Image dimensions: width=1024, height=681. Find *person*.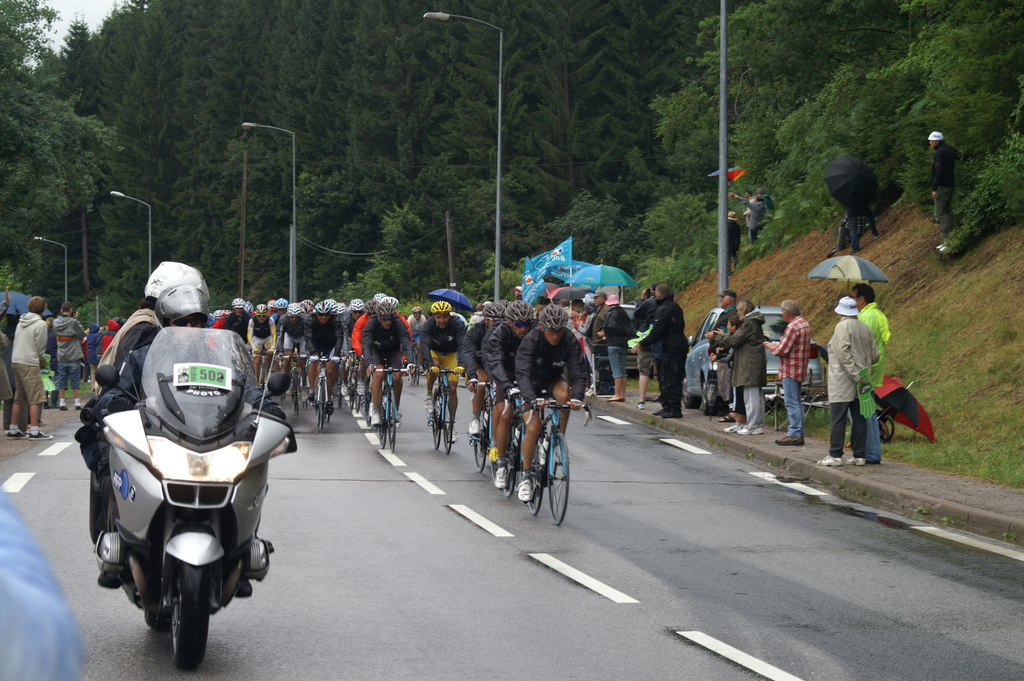
[left=707, top=289, right=743, bottom=411].
